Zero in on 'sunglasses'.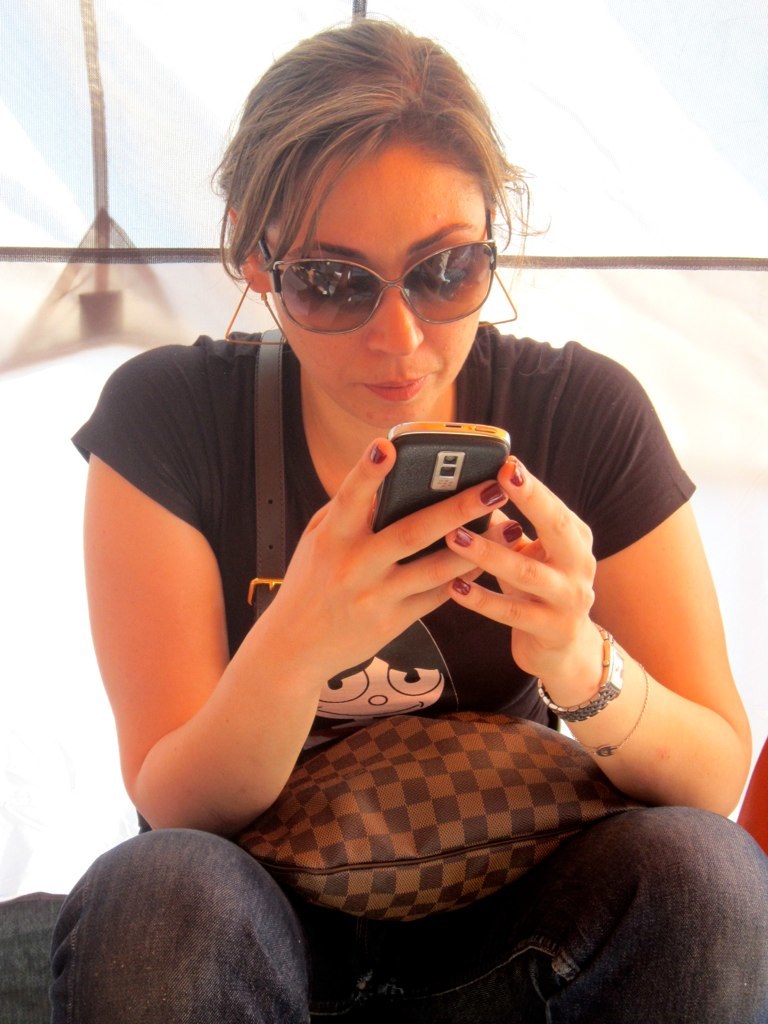
Zeroed in: [256,202,503,338].
